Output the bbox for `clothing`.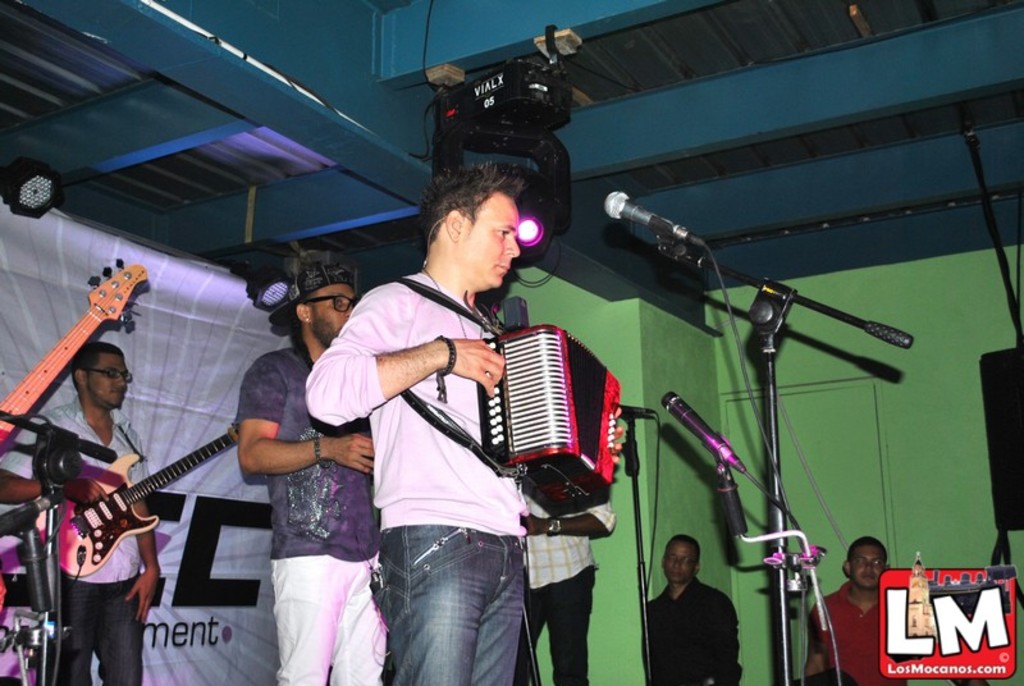
crop(0, 395, 151, 685).
